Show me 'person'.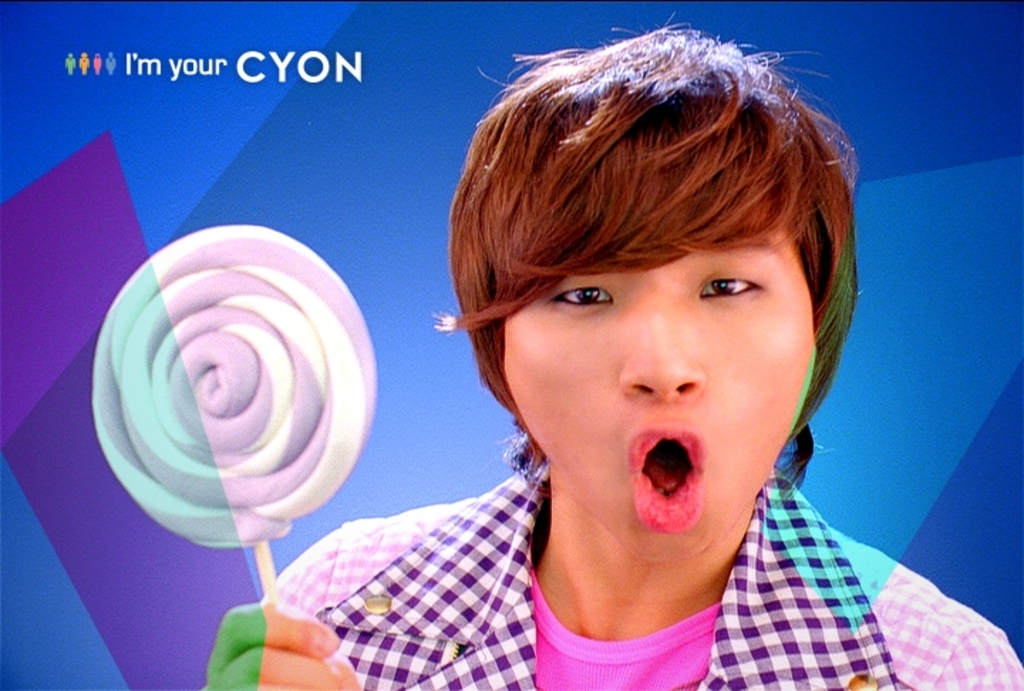
'person' is here: x1=196 y1=14 x2=1023 y2=690.
